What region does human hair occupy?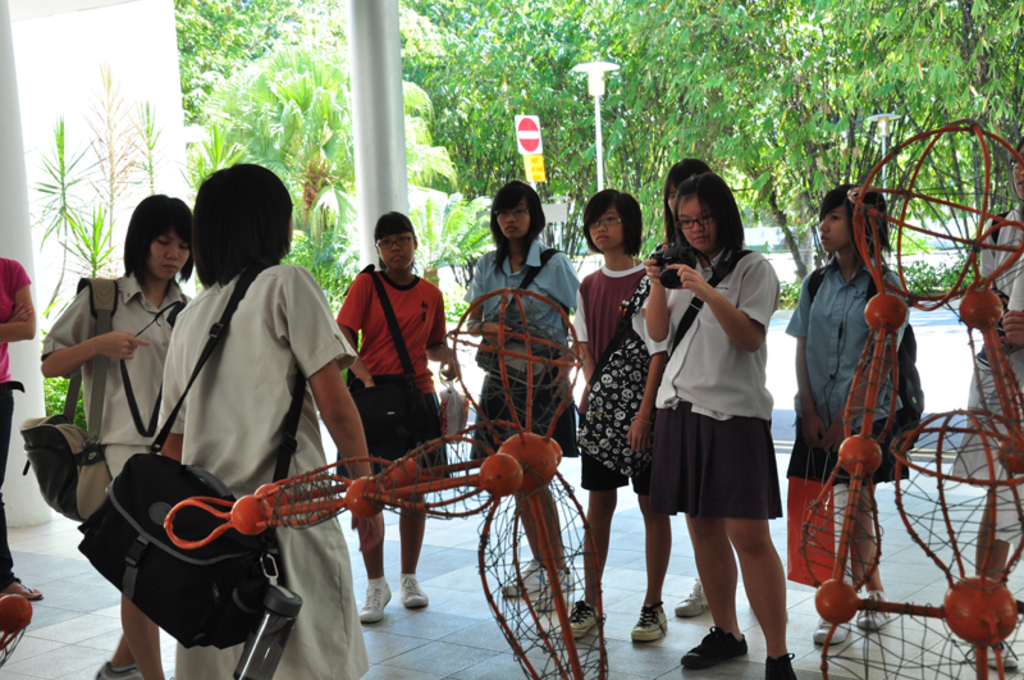
box(372, 210, 415, 270).
